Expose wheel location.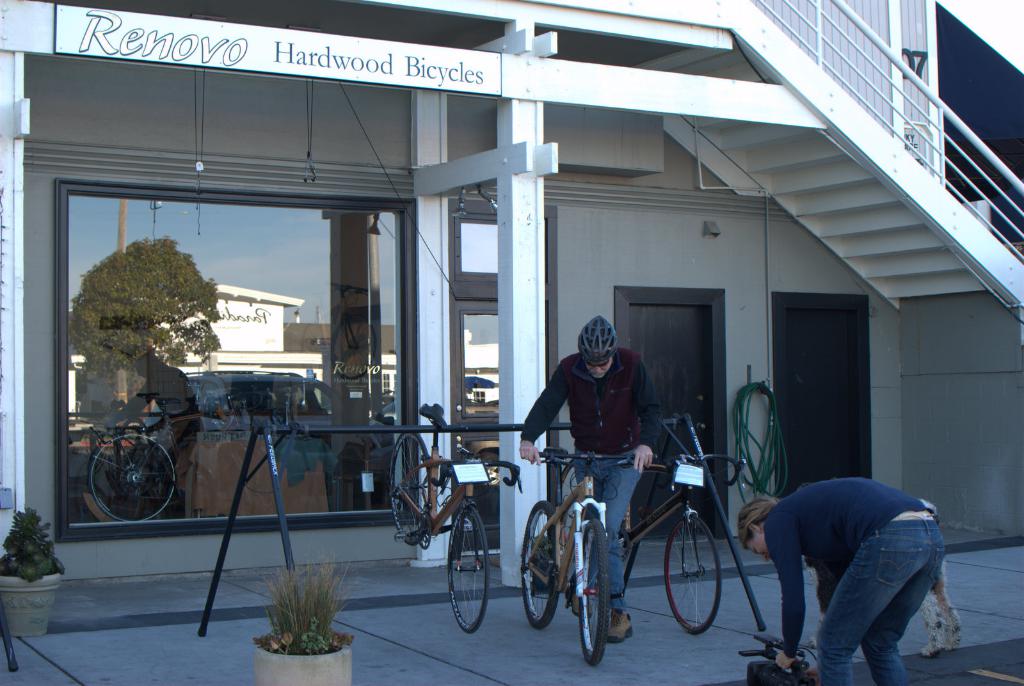
Exposed at locate(666, 514, 723, 633).
